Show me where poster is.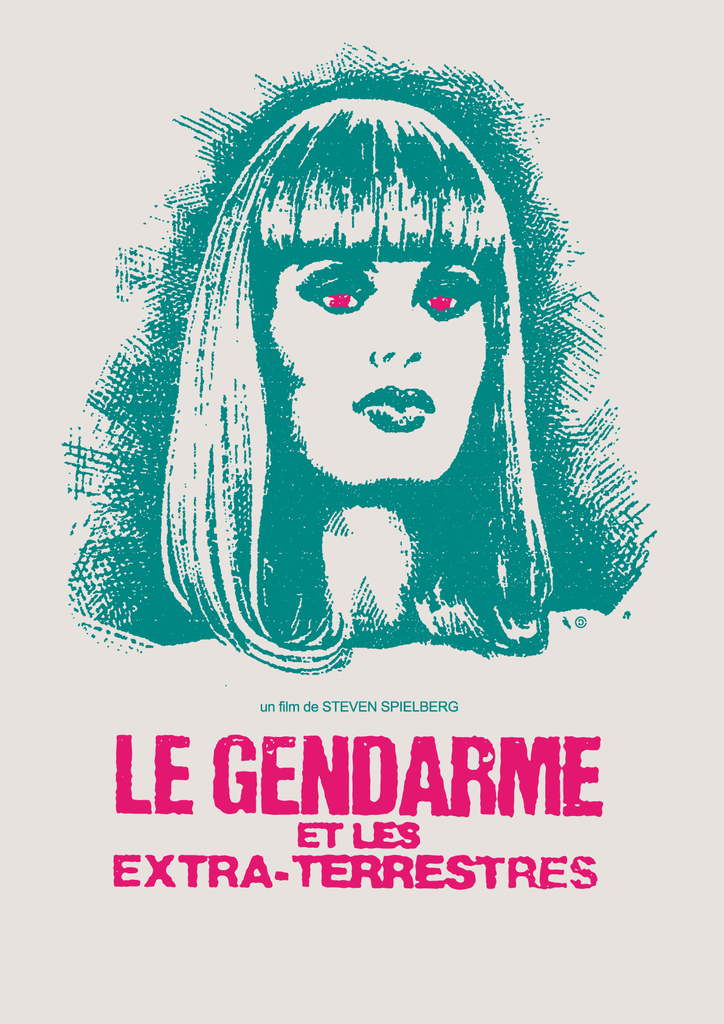
poster is at bbox=[0, 6, 723, 1020].
